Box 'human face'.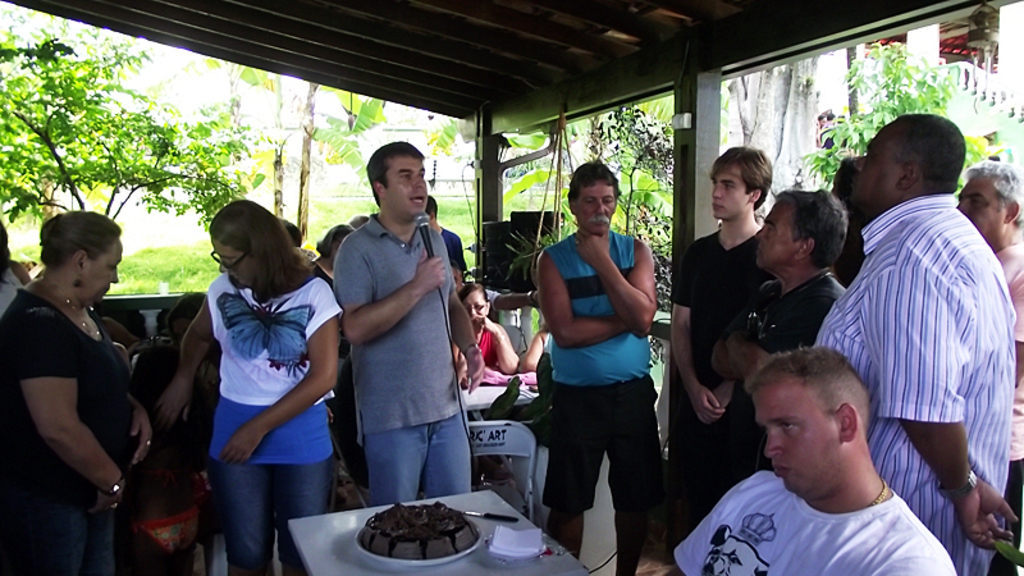
{"x1": 957, "y1": 174, "x2": 1009, "y2": 250}.
